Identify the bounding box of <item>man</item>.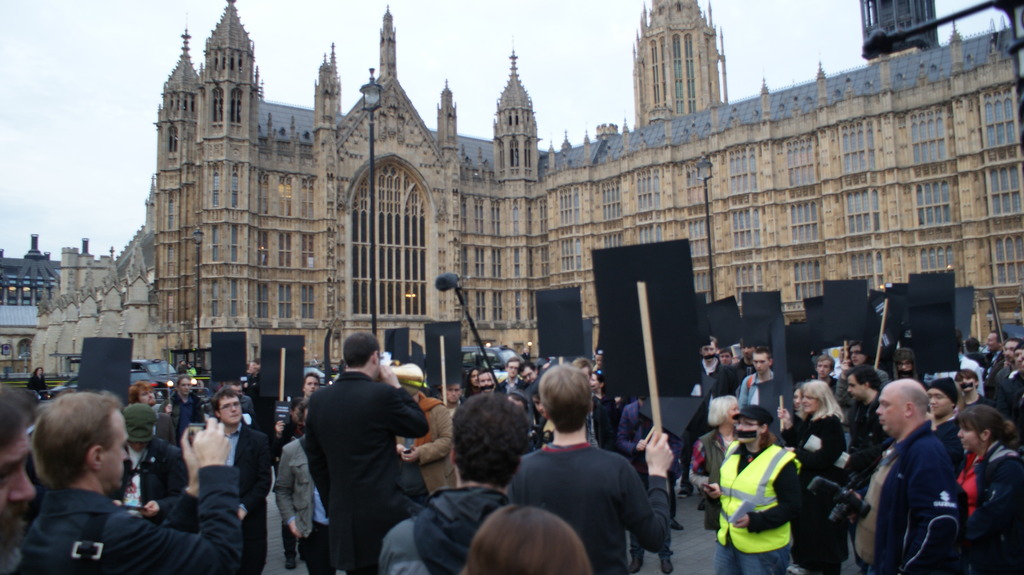
region(812, 352, 838, 391).
